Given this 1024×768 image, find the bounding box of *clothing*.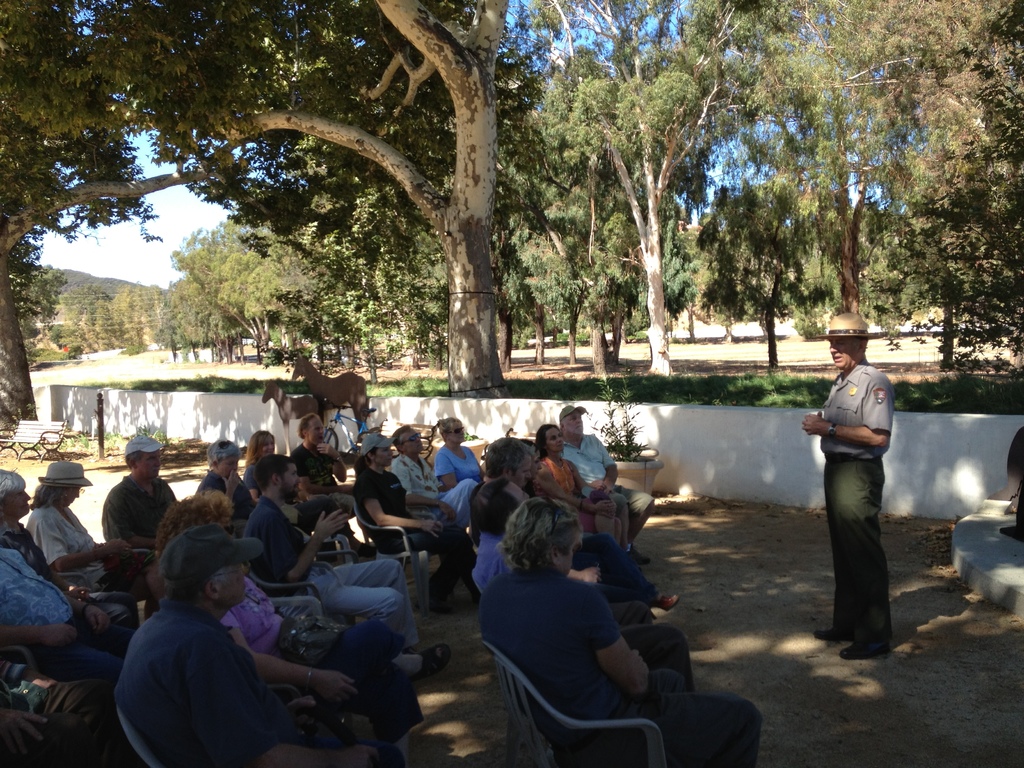
{"left": 353, "top": 461, "right": 469, "bottom": 556}.
